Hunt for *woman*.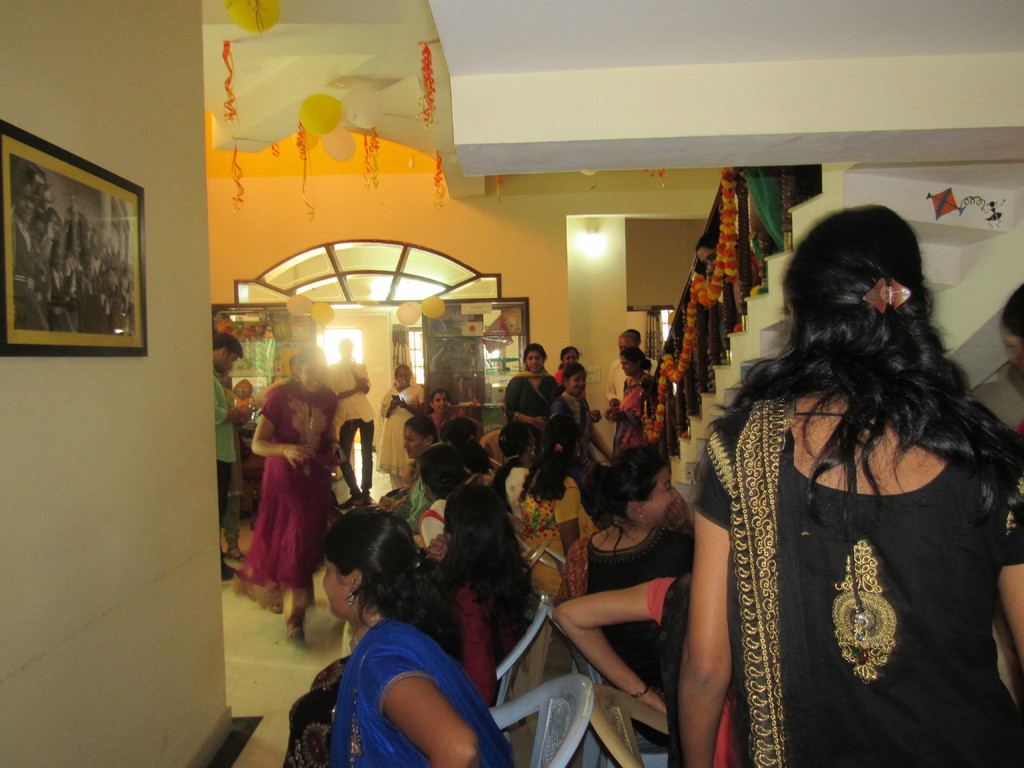
Hunted down at box=[428, 385, 477, 441].
